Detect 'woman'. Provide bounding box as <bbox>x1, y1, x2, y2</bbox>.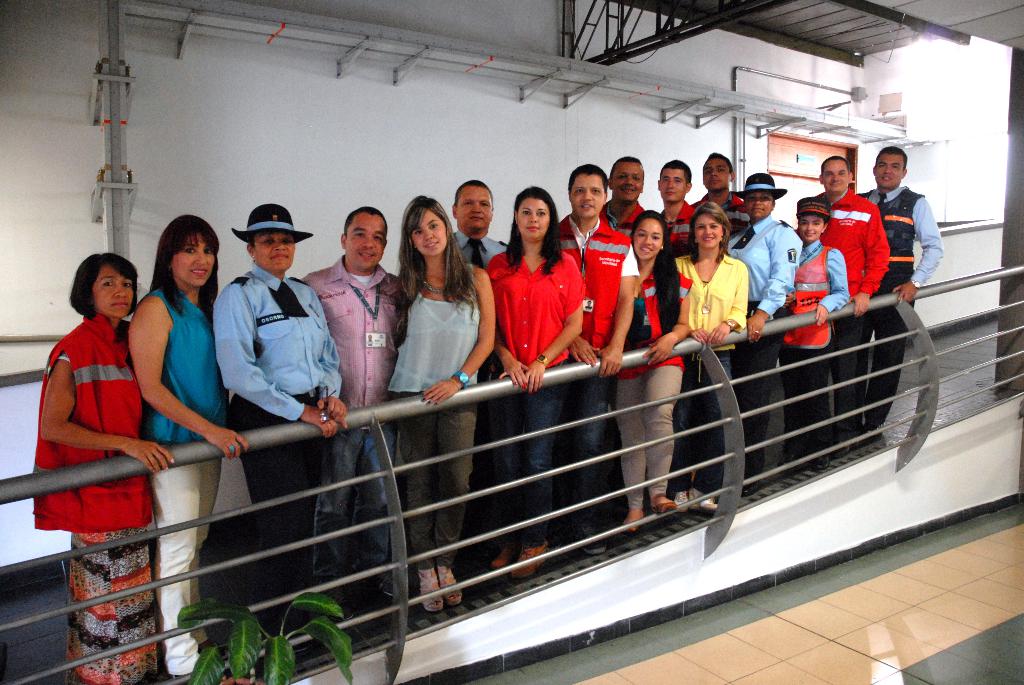
<bbox>628, 220, 691, 538</bbox>.
